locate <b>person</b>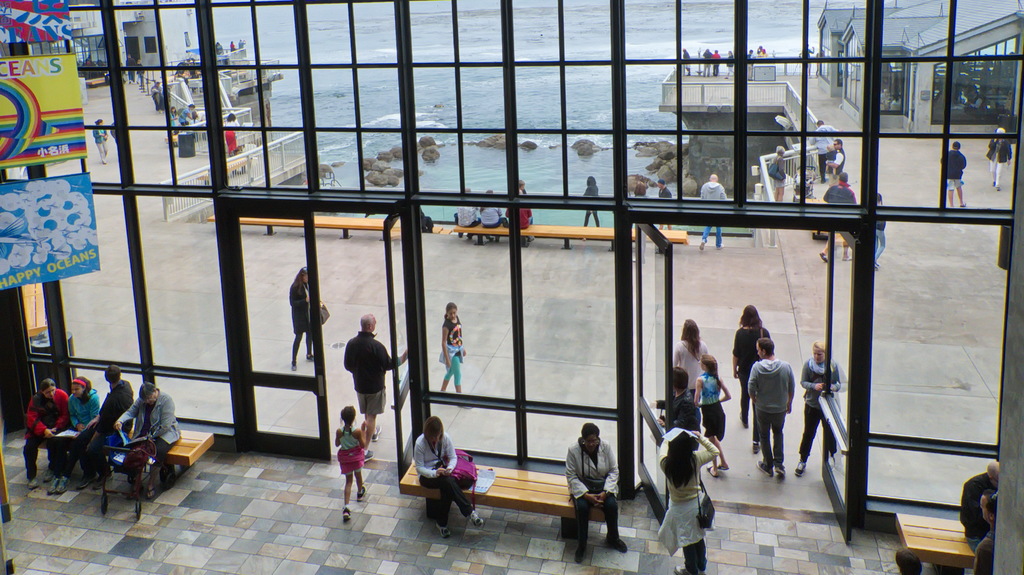
Rect(758, 45, 761, 47)
